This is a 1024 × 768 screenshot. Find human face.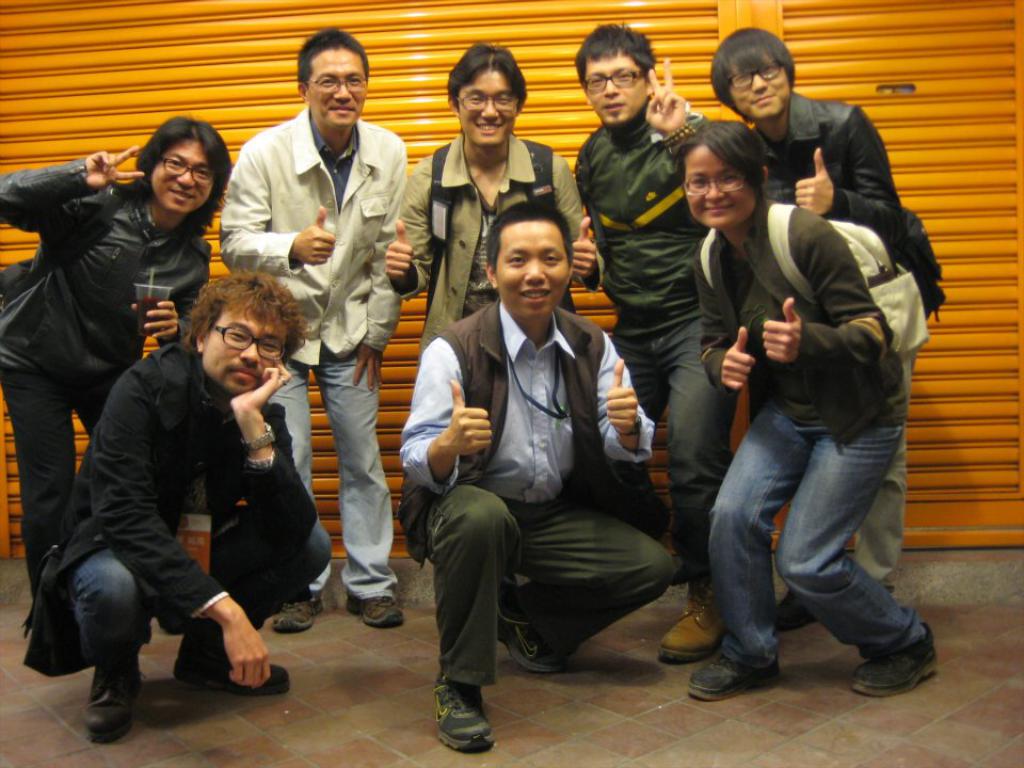
Bounding box: <region>492, 220, 567, 326</region>.
